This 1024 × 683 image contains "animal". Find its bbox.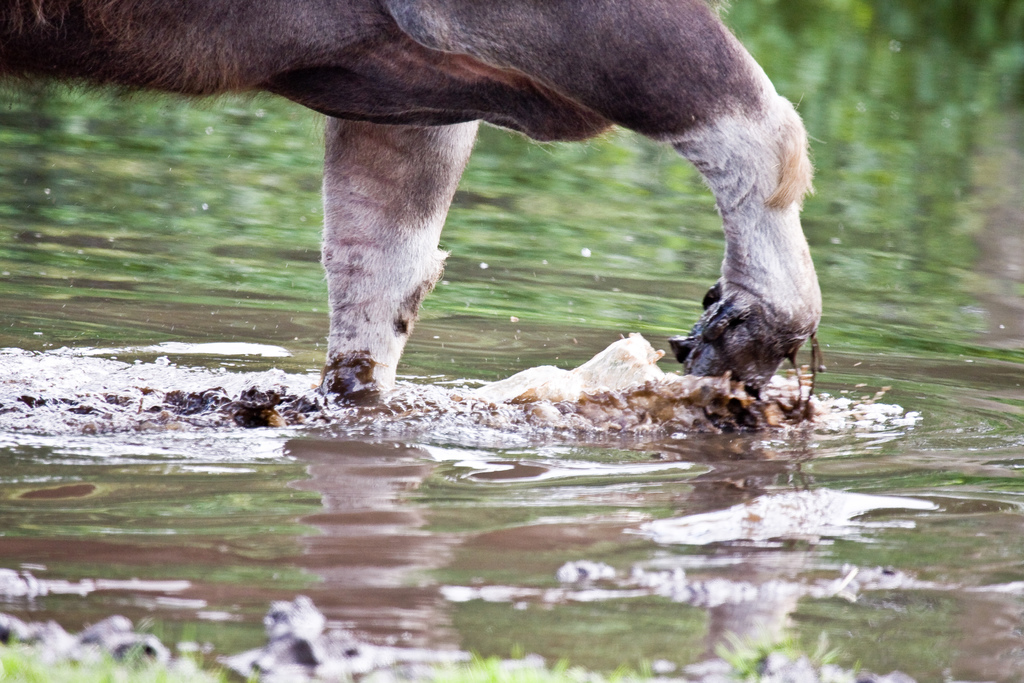
l=0, t=0, r=829, b=431.
